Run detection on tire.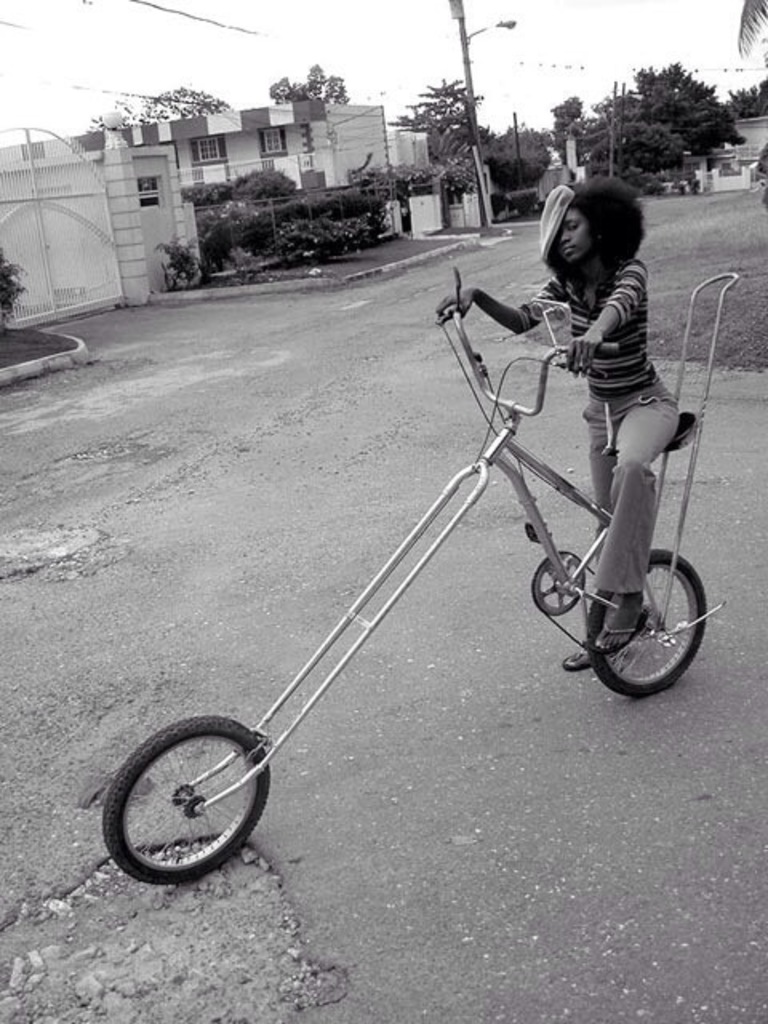
Result: box=[102, 712, 266, 890].
